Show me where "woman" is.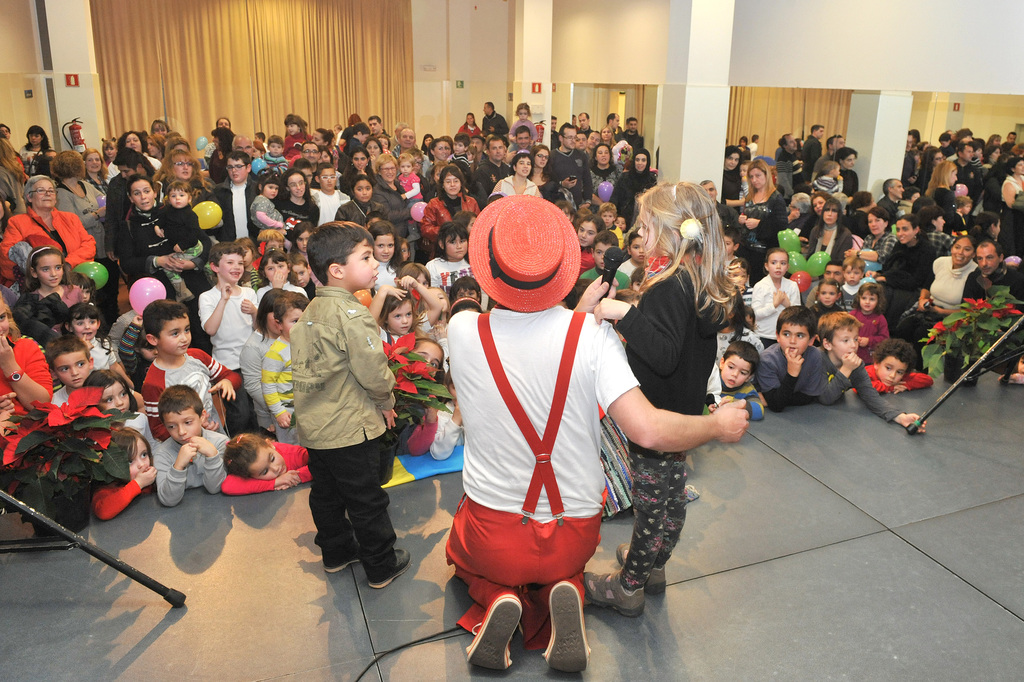
"woman" is at <region>161, 147, 225, 223</region>.
